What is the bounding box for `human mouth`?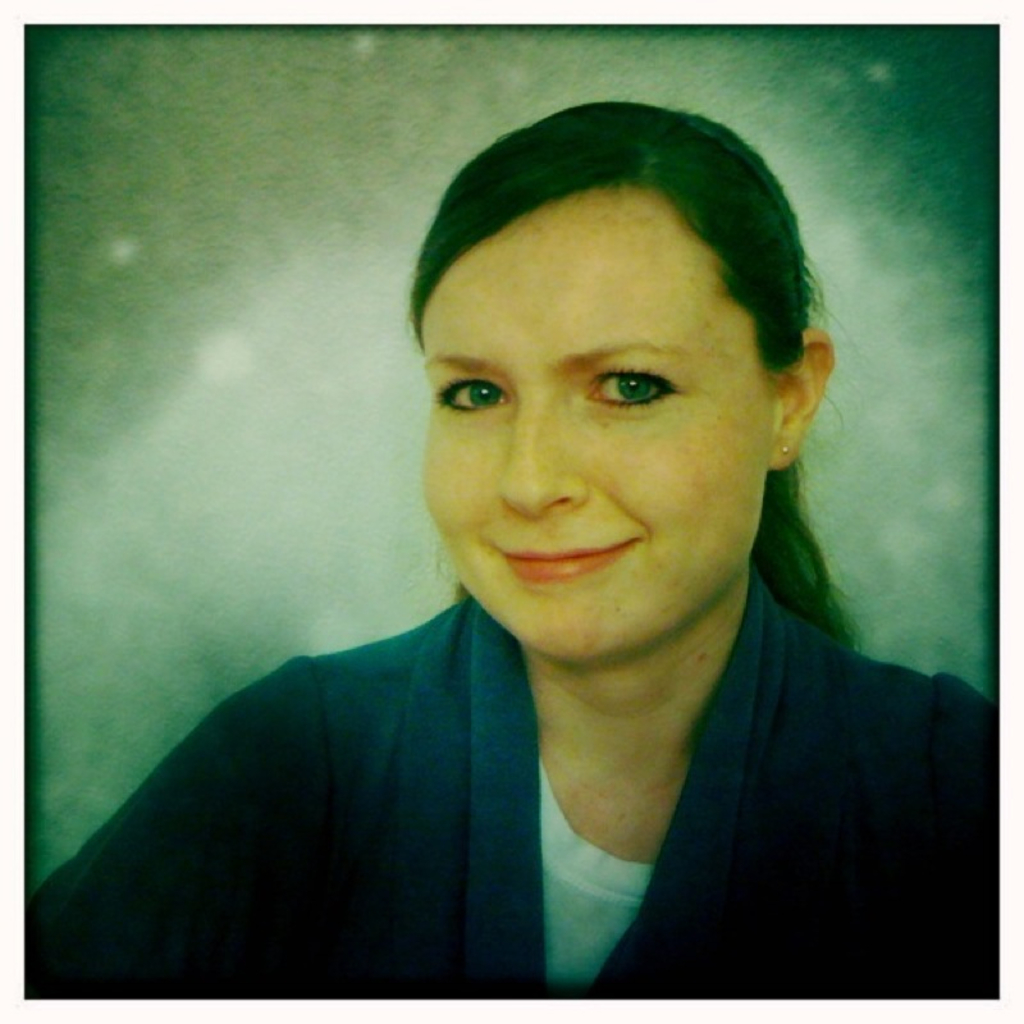
x1=497 y1=536 x2=644 y2=590.
